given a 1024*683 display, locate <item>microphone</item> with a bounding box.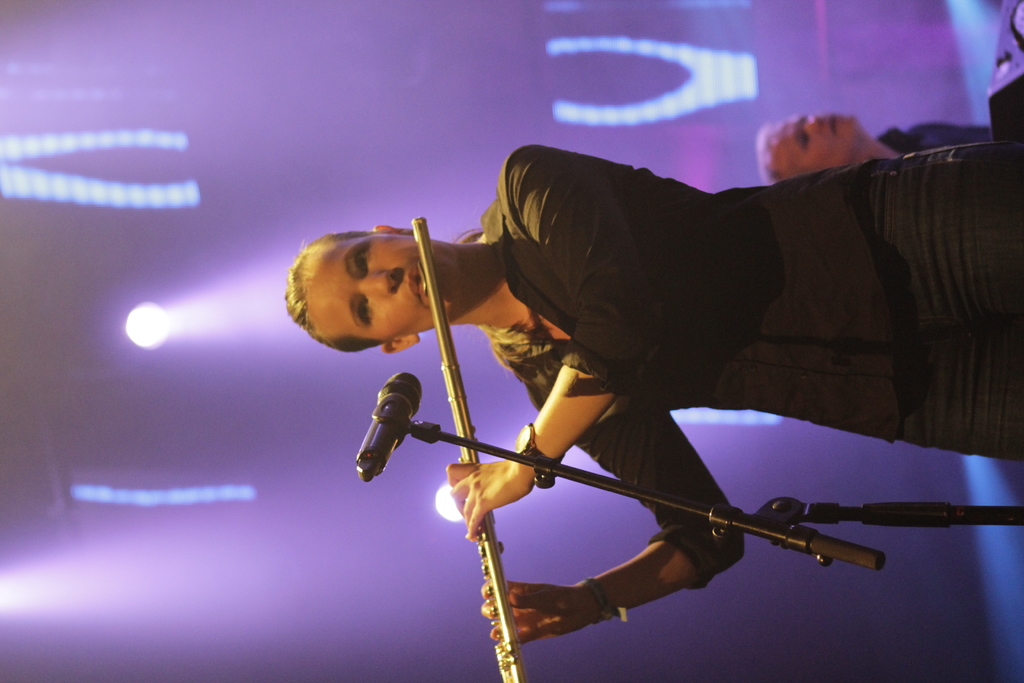
Located: bbox(350, 374, 425, 483).
